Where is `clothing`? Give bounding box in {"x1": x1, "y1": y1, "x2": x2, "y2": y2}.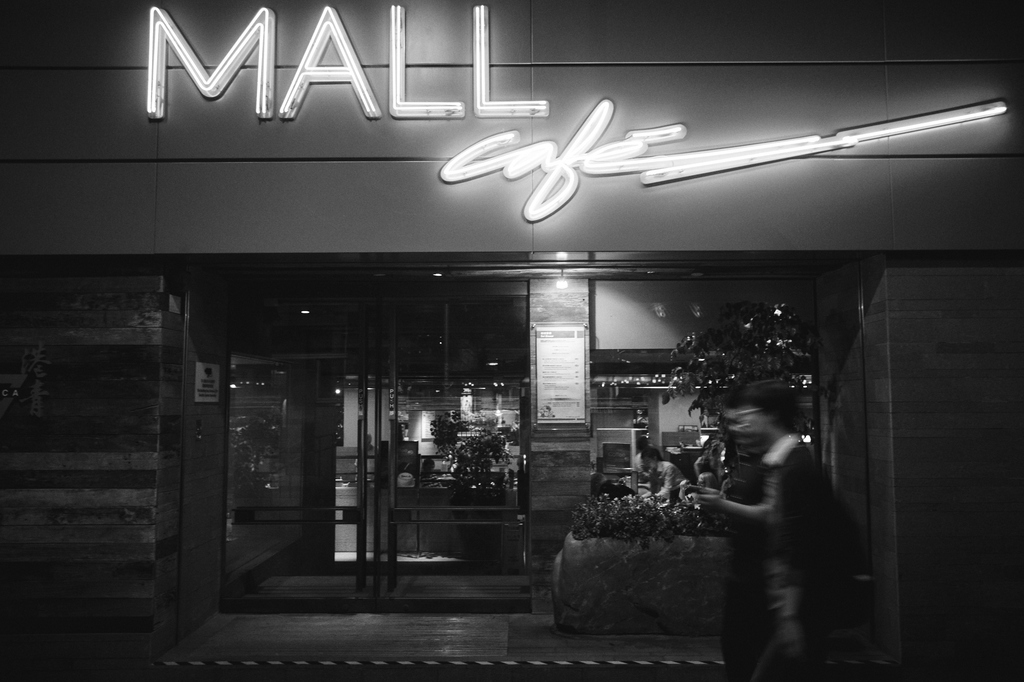
{"x1": 721, "y1": 447, "x2": 778, "y2": 679}.
